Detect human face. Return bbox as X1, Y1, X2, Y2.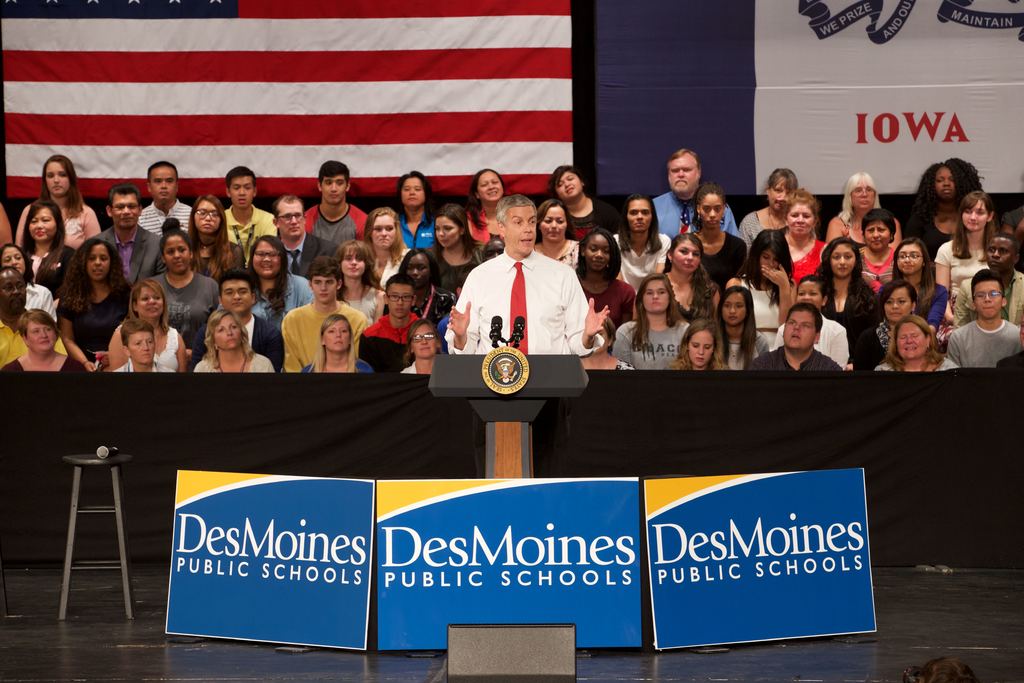
758, 243, 779, 270.
